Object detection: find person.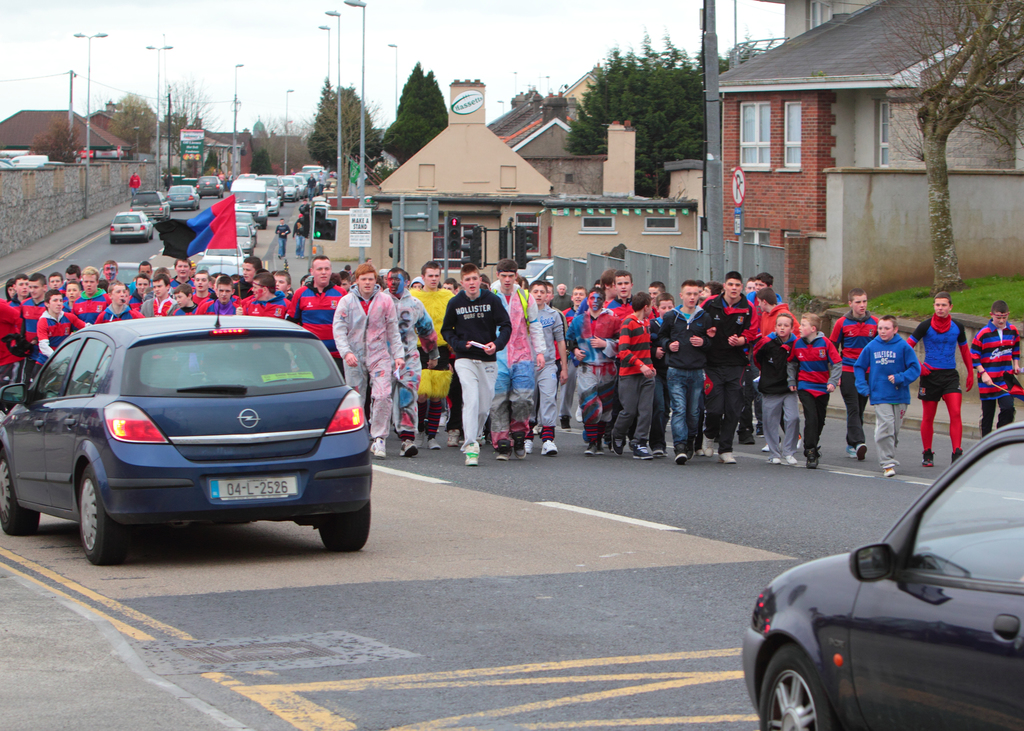
(970, 298, 1023, 443).
